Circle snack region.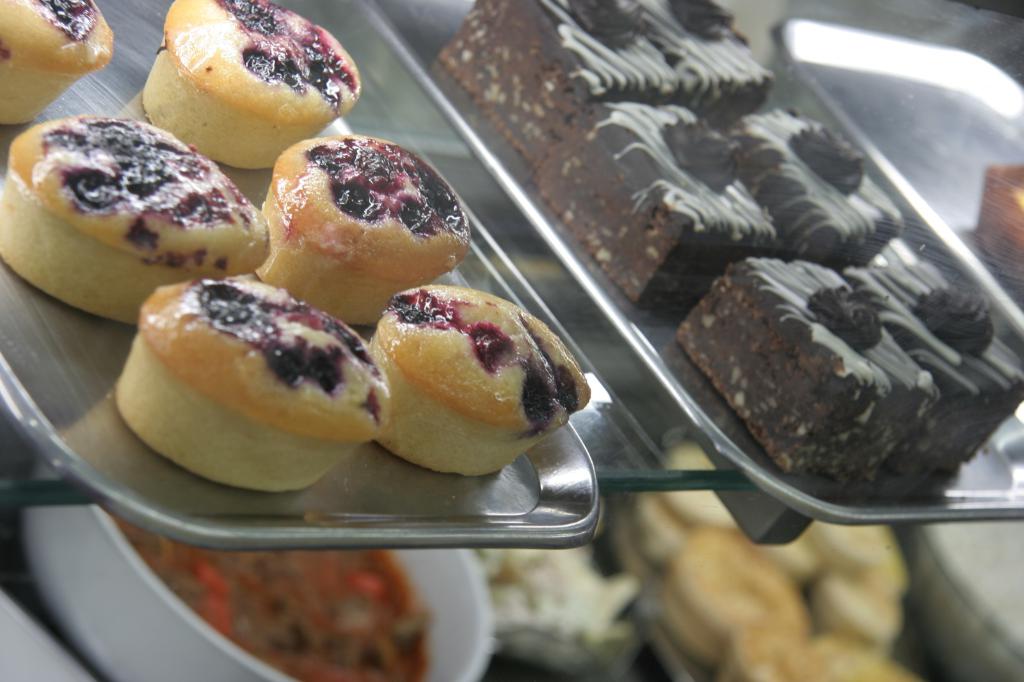
Region: rect(140, 0, 360, 174).
